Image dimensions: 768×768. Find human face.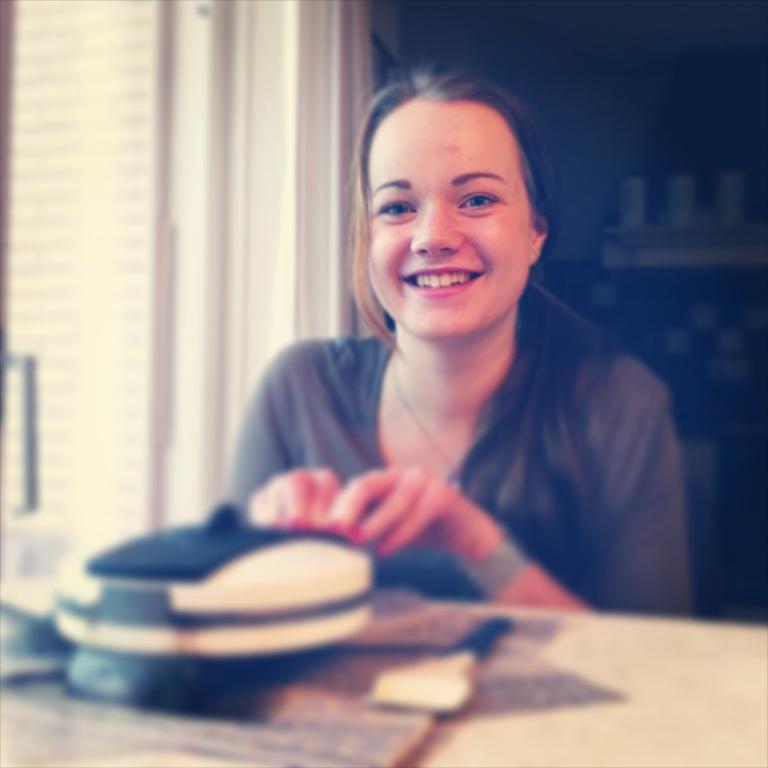
[x1=369, y1=98, x2=531, y2=339].
